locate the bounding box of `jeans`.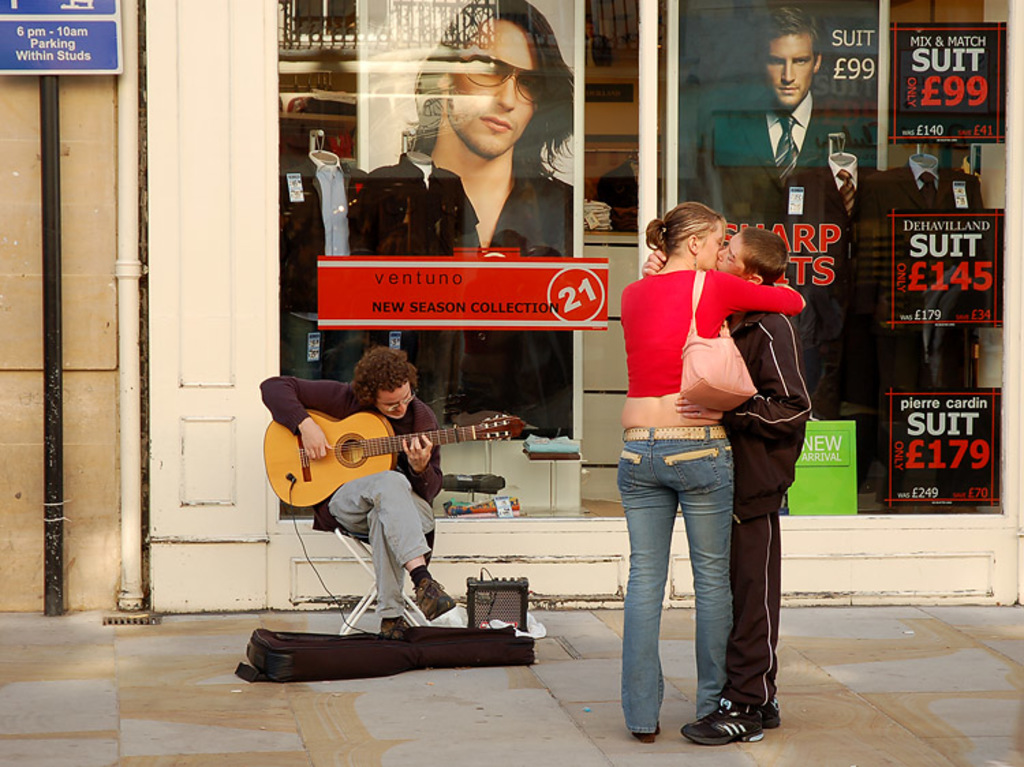
Bounding box: x1=621, y1=442, x2=766, y2=719.
